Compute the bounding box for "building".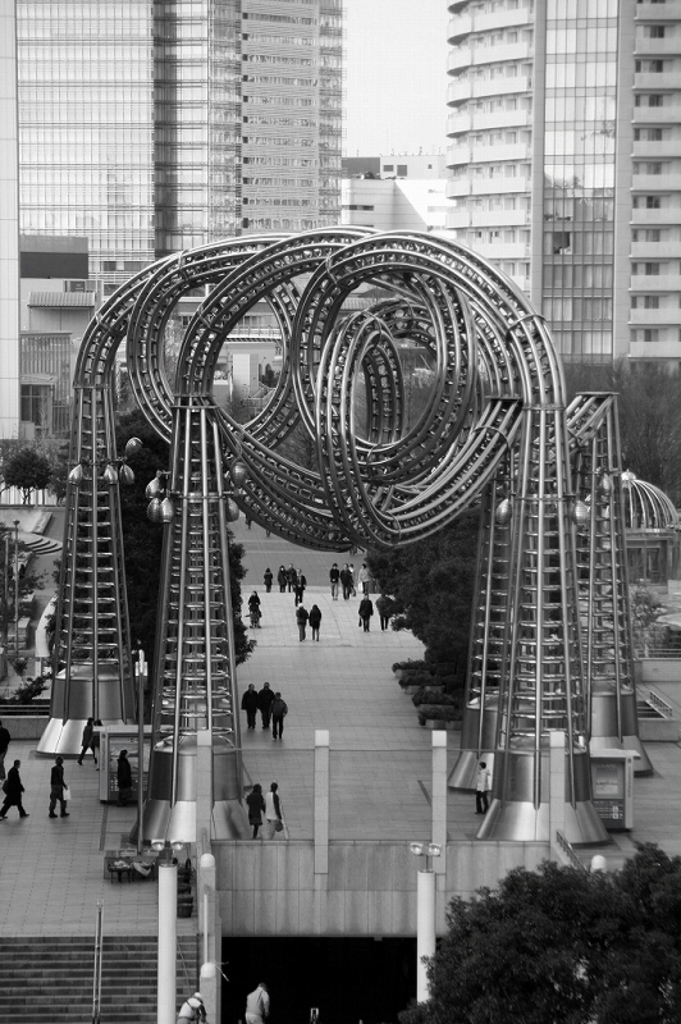
x1=339 y1=172 x2=456 y2=293.
